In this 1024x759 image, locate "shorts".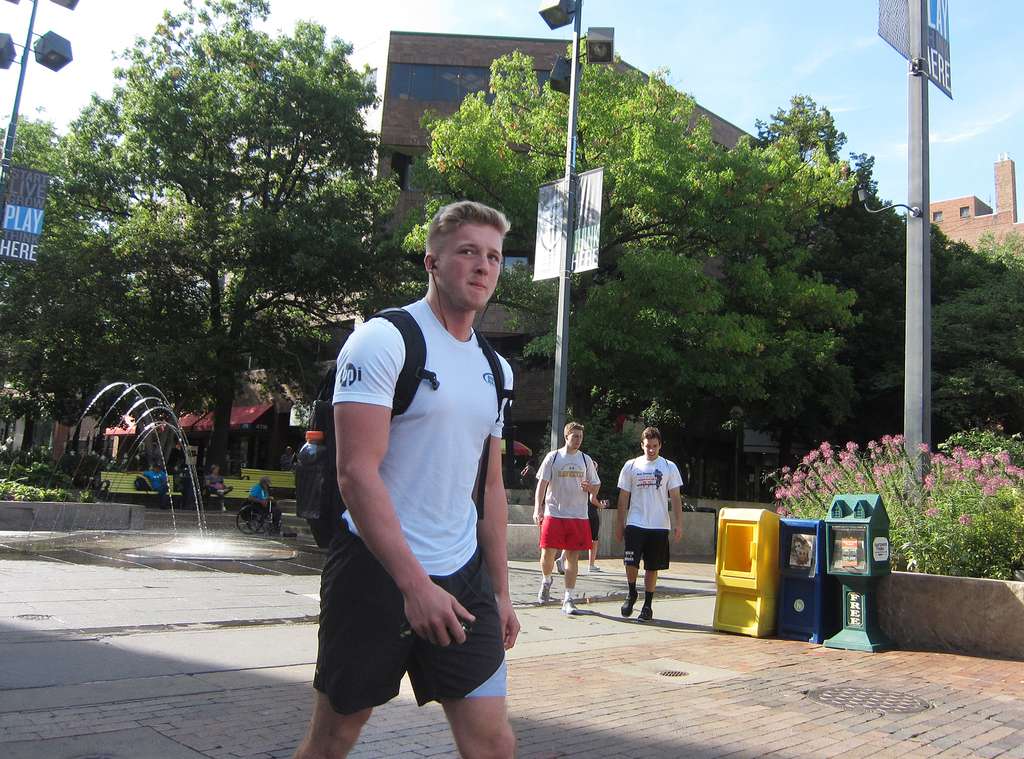
Bounding box: 582, 500, 599, 538.
